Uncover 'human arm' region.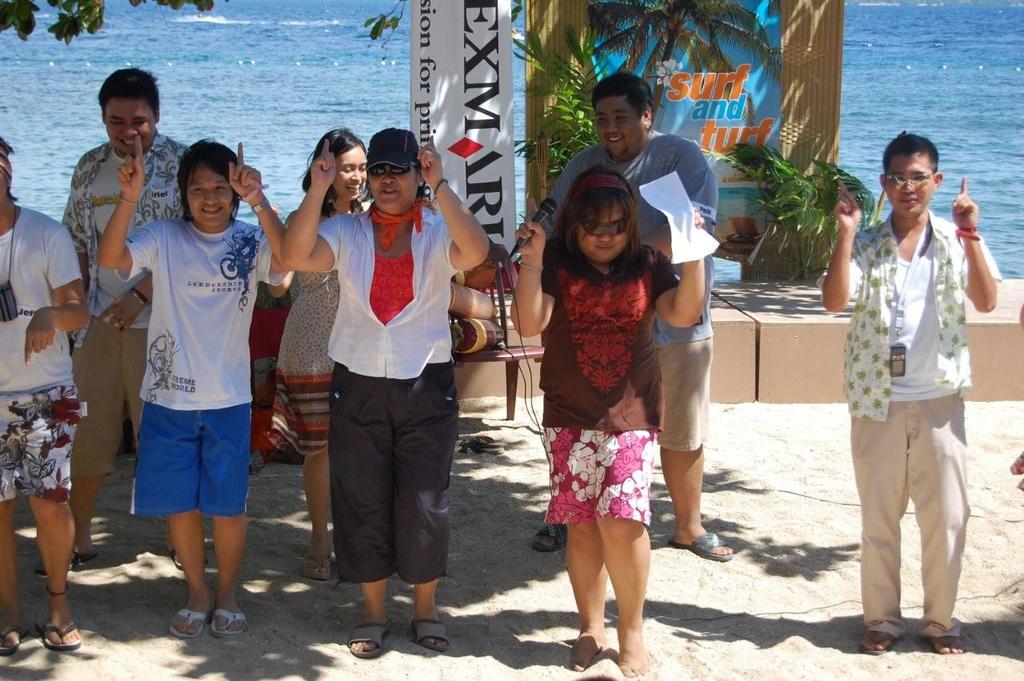
Uncovered: <bbox>97, 255, 160, 334</bbox>.
